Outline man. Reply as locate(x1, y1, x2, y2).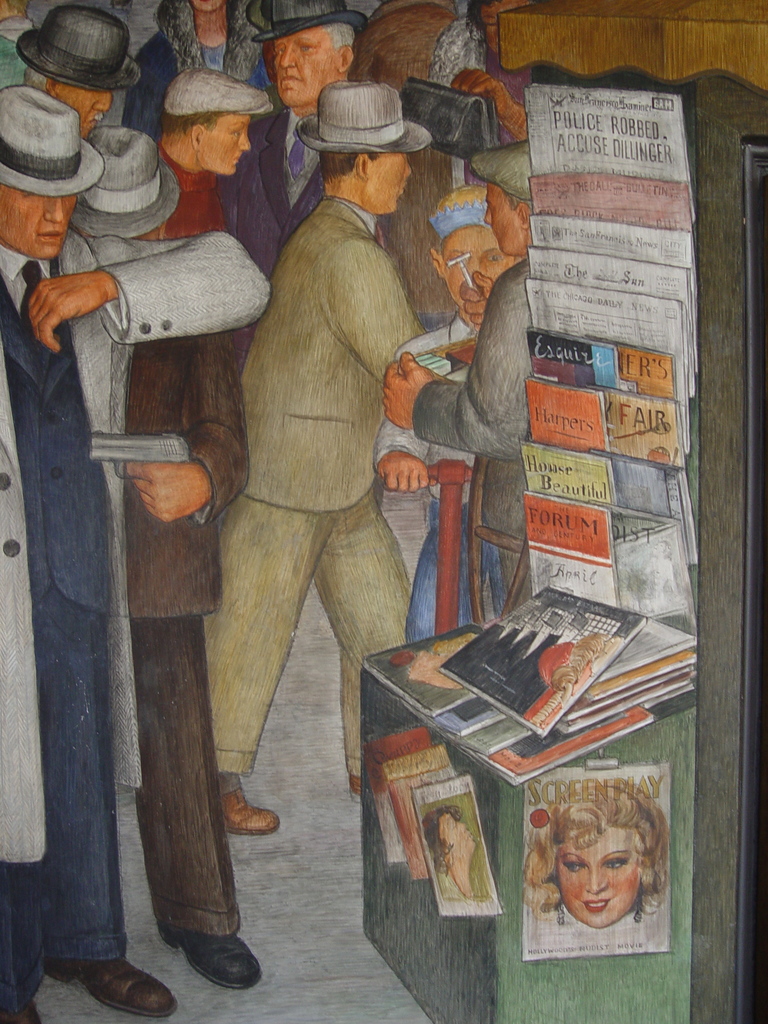
locate(377, 143, 552, 612).
